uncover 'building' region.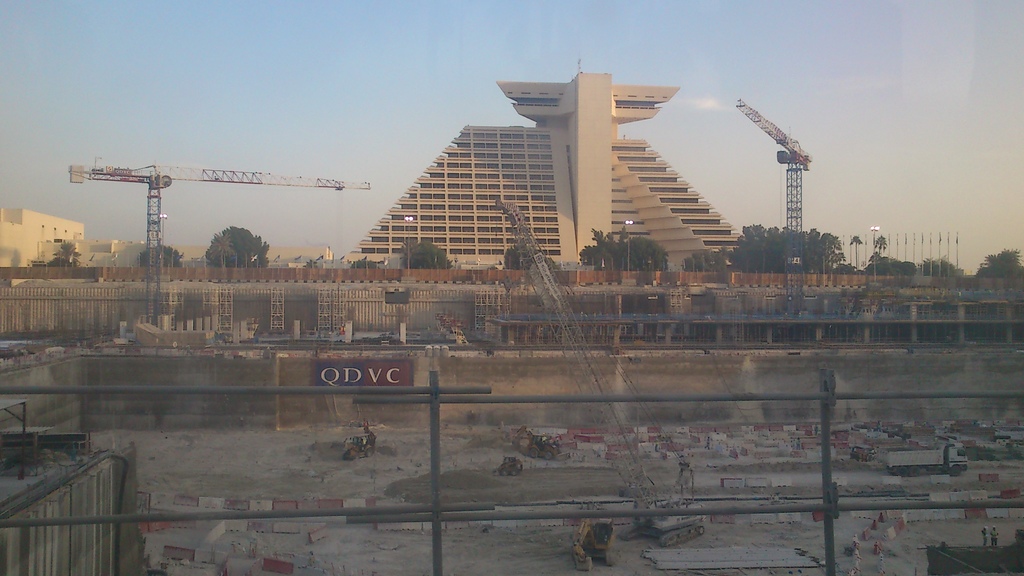
Uncovered: region(0, 200, 339, 293).
